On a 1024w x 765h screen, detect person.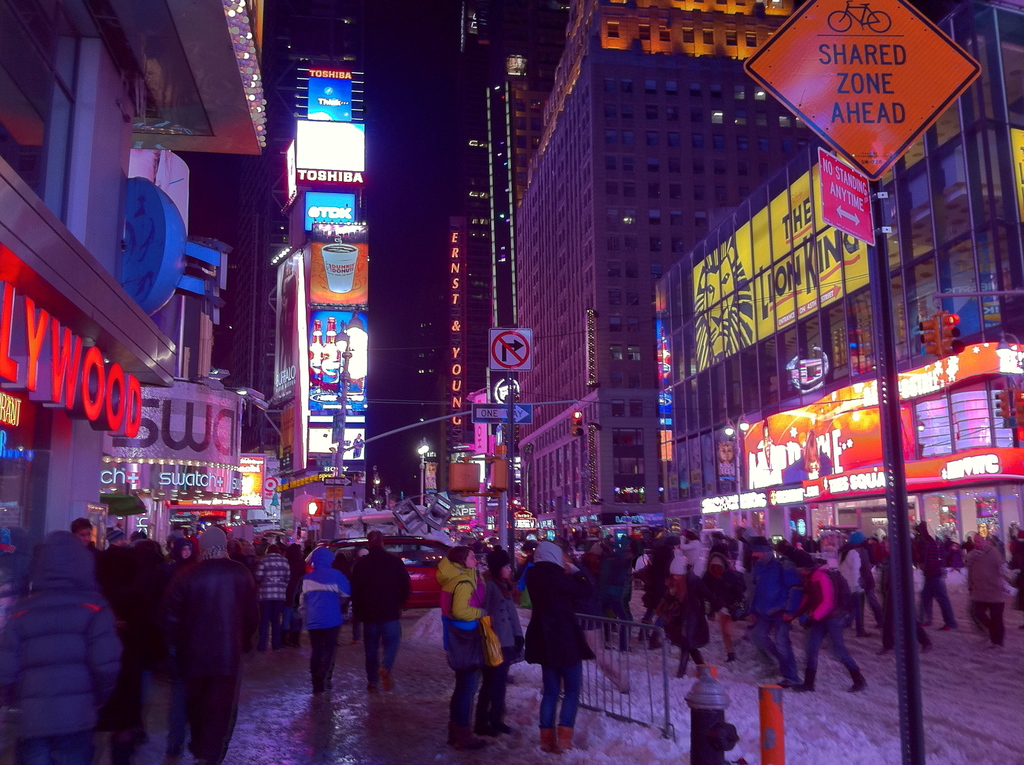
l=710, t=553, r=753, b=657.
